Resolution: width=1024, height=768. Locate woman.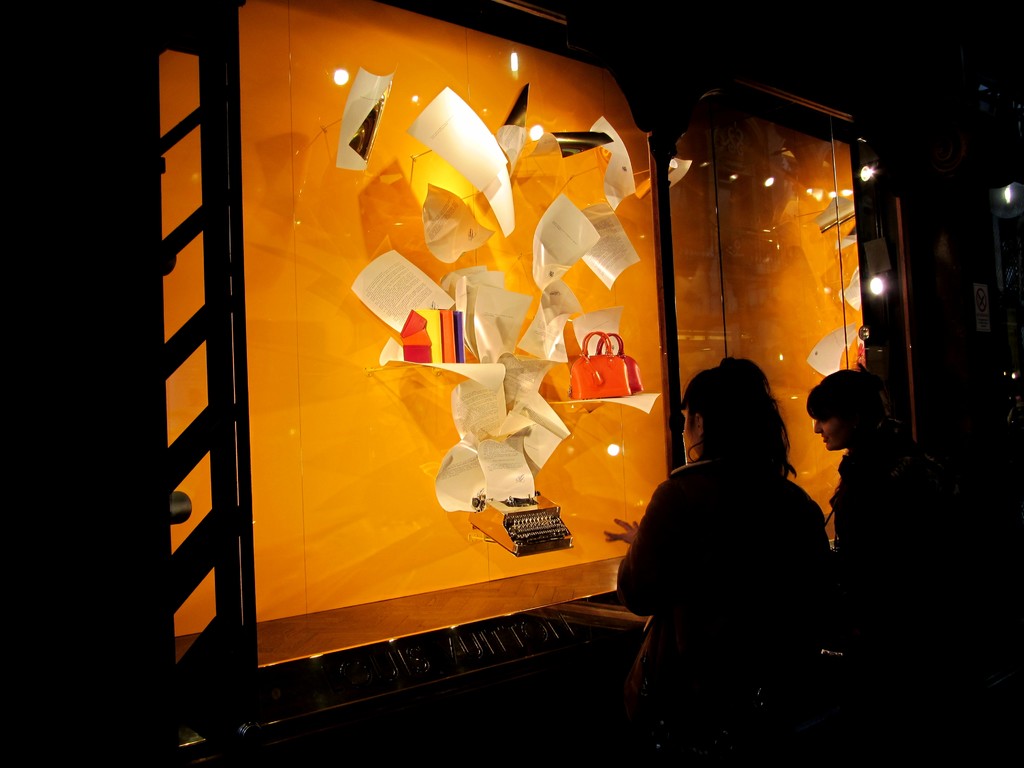
(803,355,941,679).
